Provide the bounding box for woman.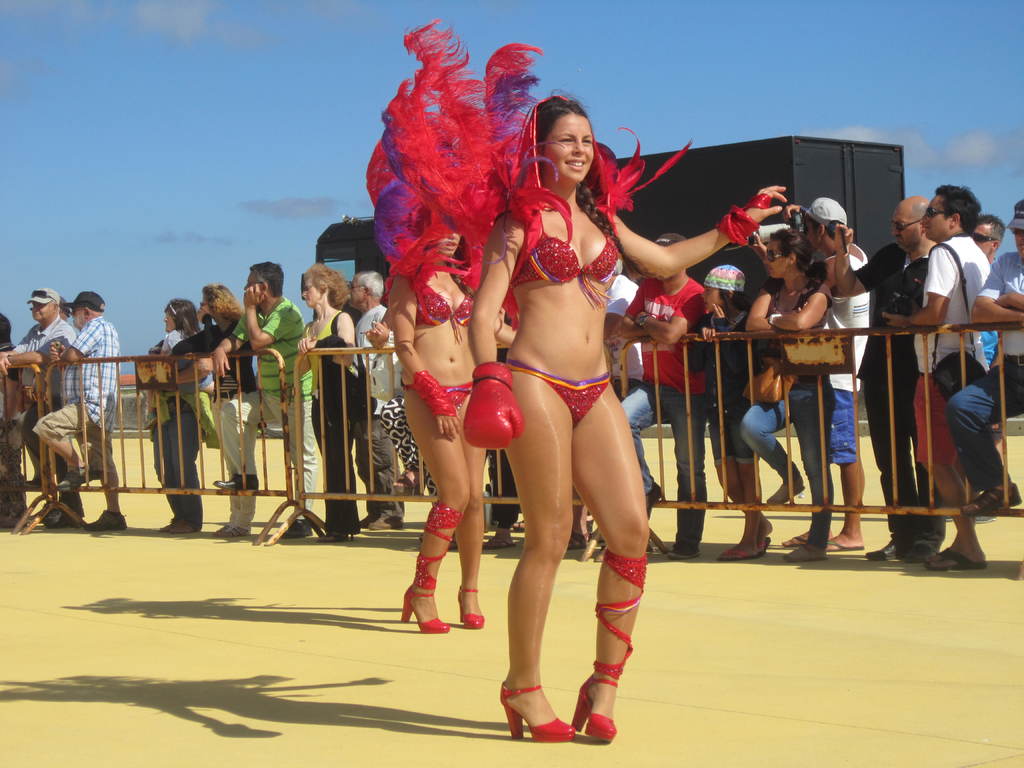
{"x1": 735, "y1": 229, "x2": 835, "y2": 554}.
